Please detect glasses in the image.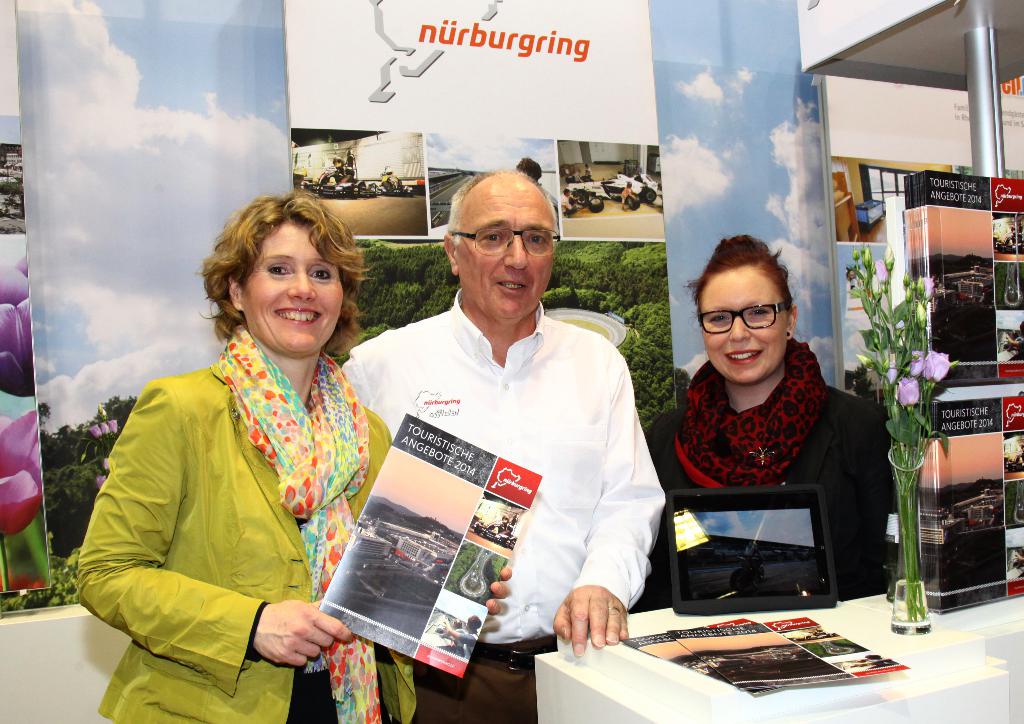
(452, 227, 558, 254).
